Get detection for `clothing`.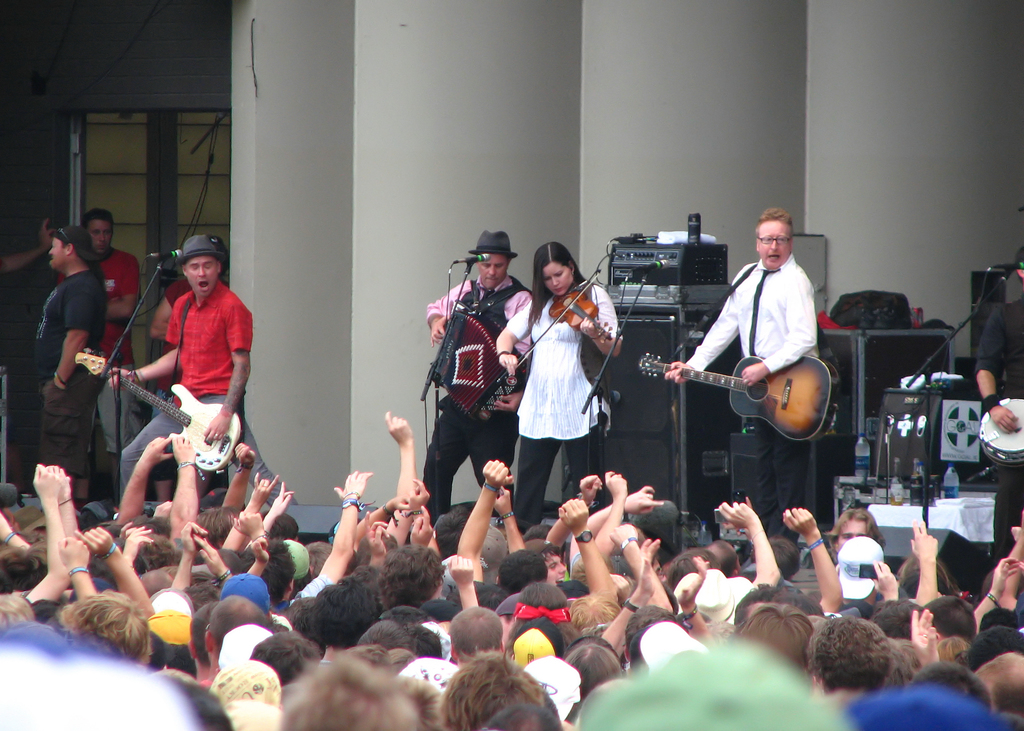
Detection: 56, 246, 140, 453.
